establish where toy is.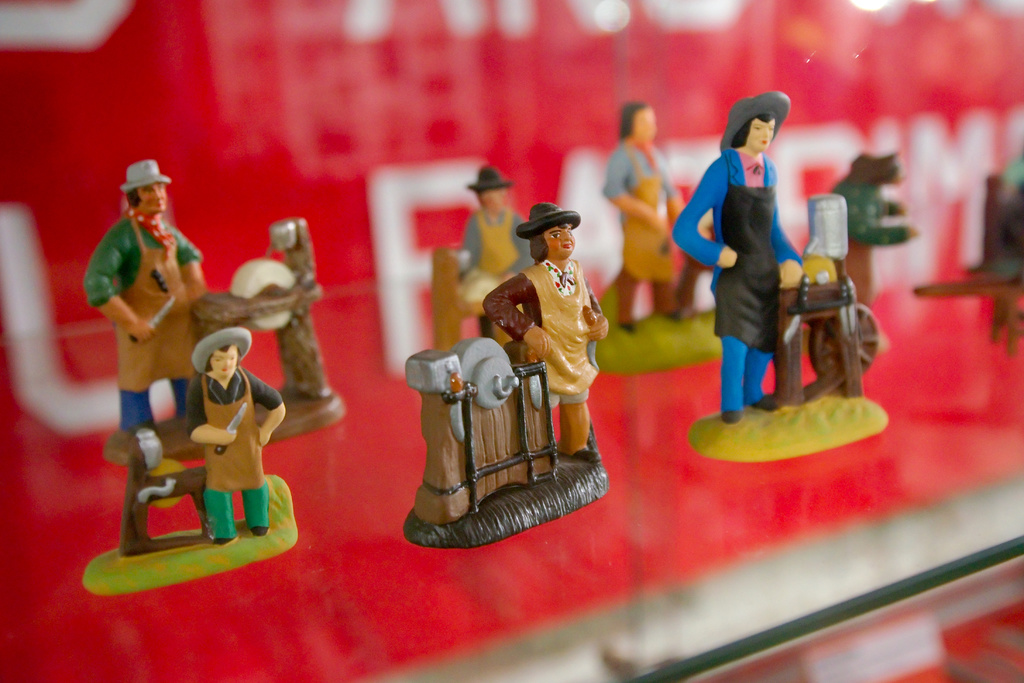
Established at 481:199:610:483.
